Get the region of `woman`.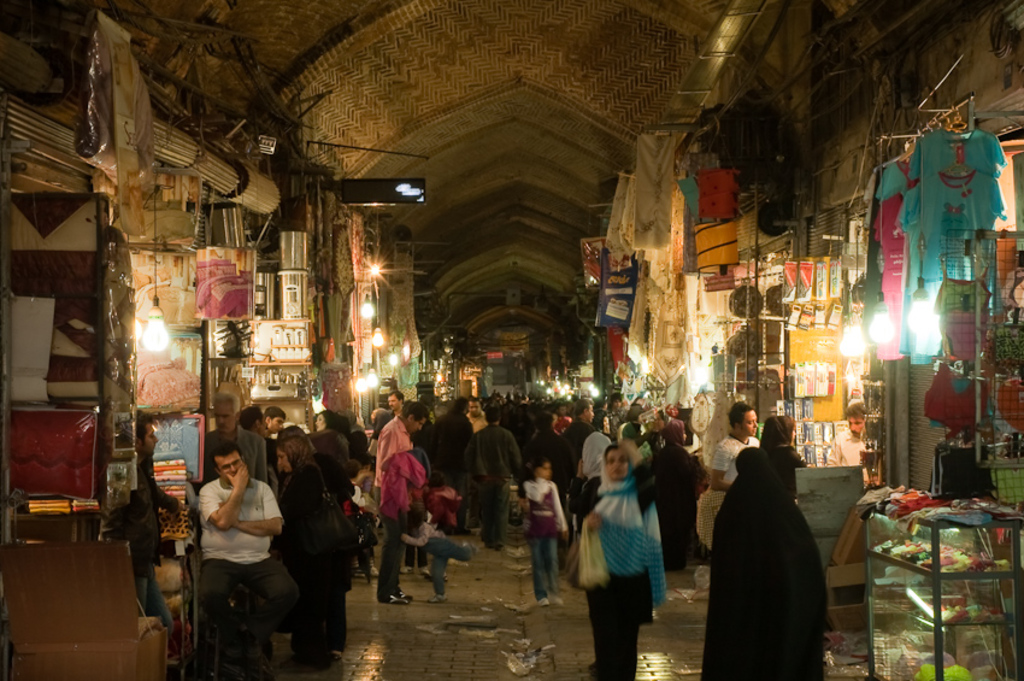
crop(275, 439, 345, 668).
